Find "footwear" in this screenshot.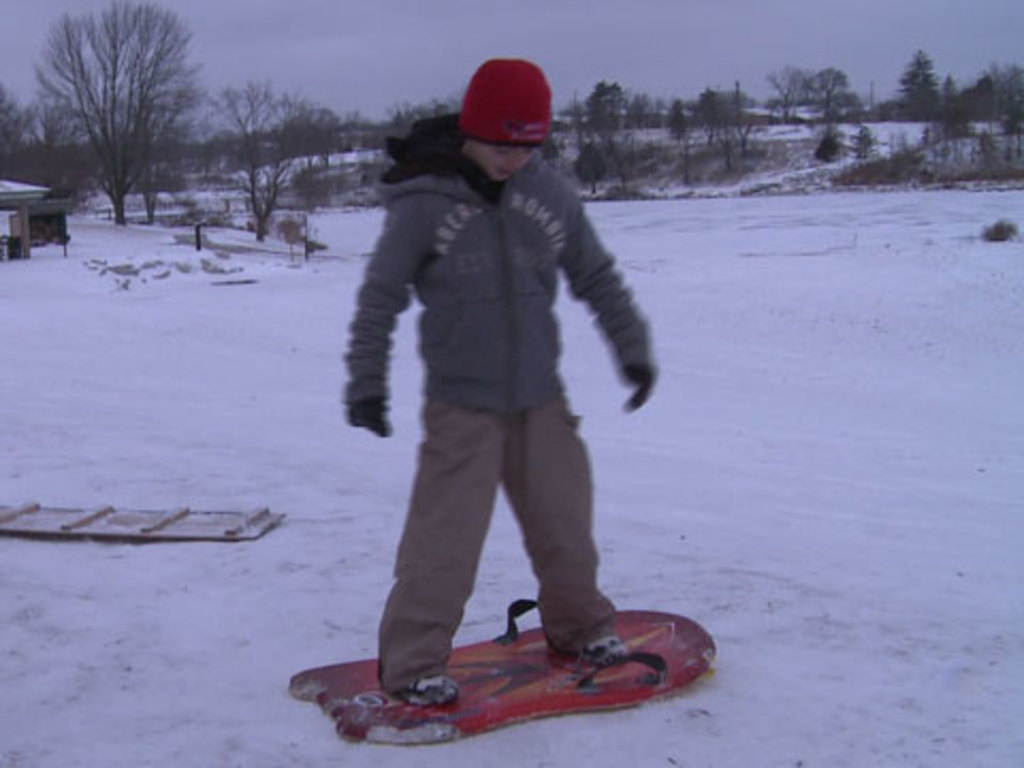
The bounding box for "footwear" is {"x1": 397, "y1": 670, "x2": 461, "y2": 708}.
